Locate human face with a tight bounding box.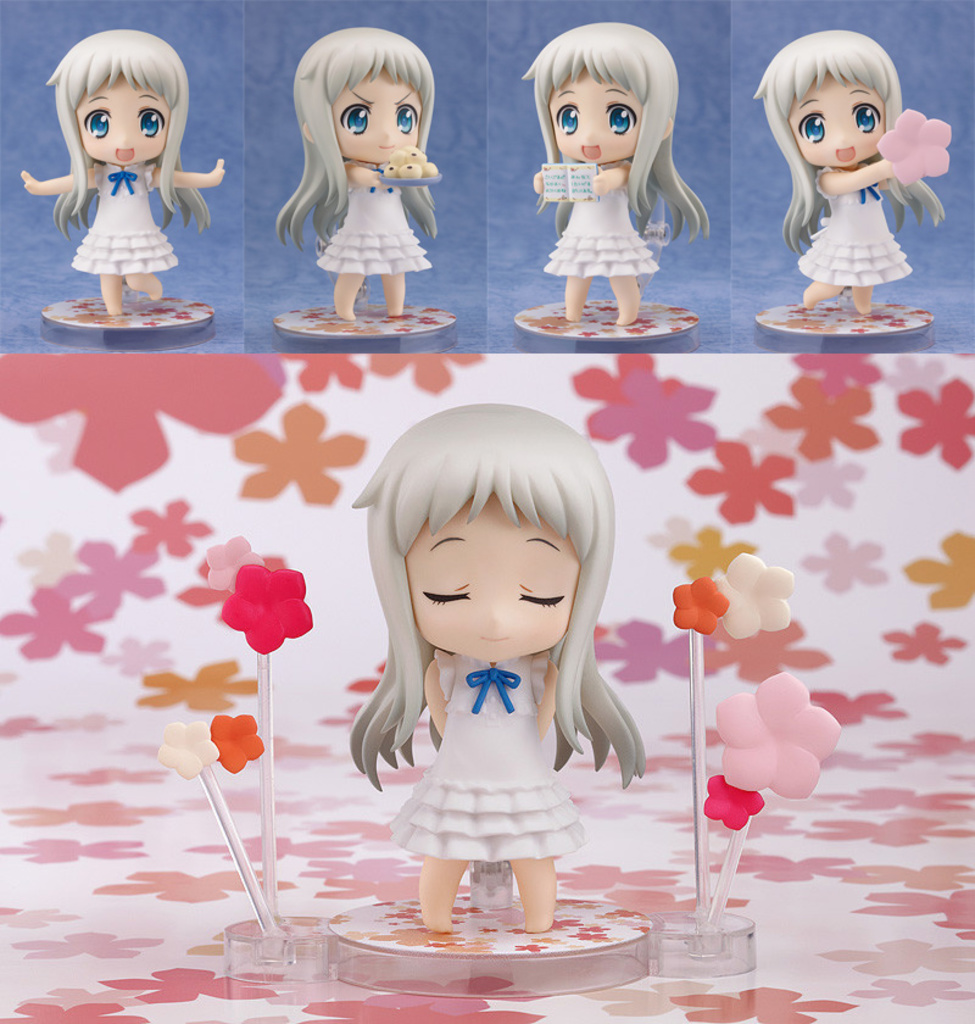
(78,68,168,168).
